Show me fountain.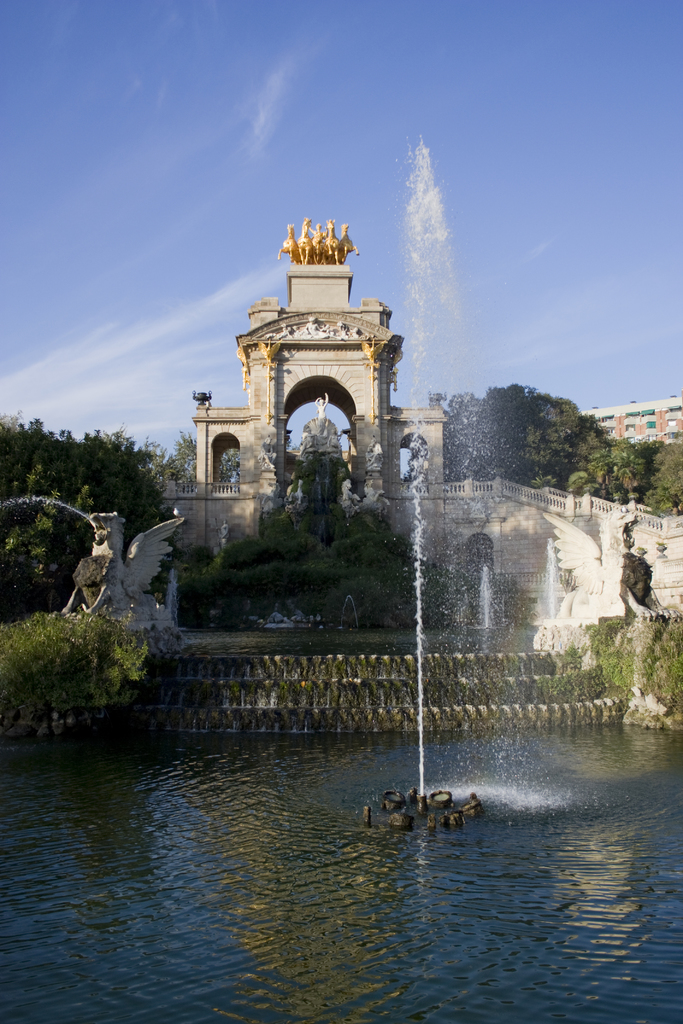
fountain is here: 349, 118, 631, 836.
